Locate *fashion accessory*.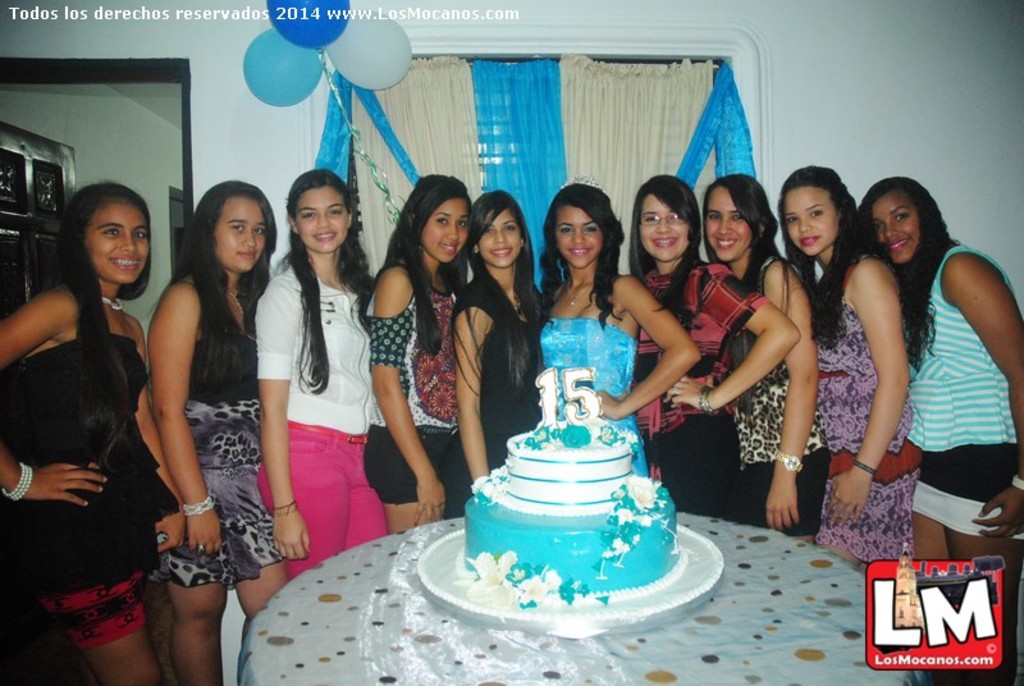
Bounding box: 179,497,212,516.
